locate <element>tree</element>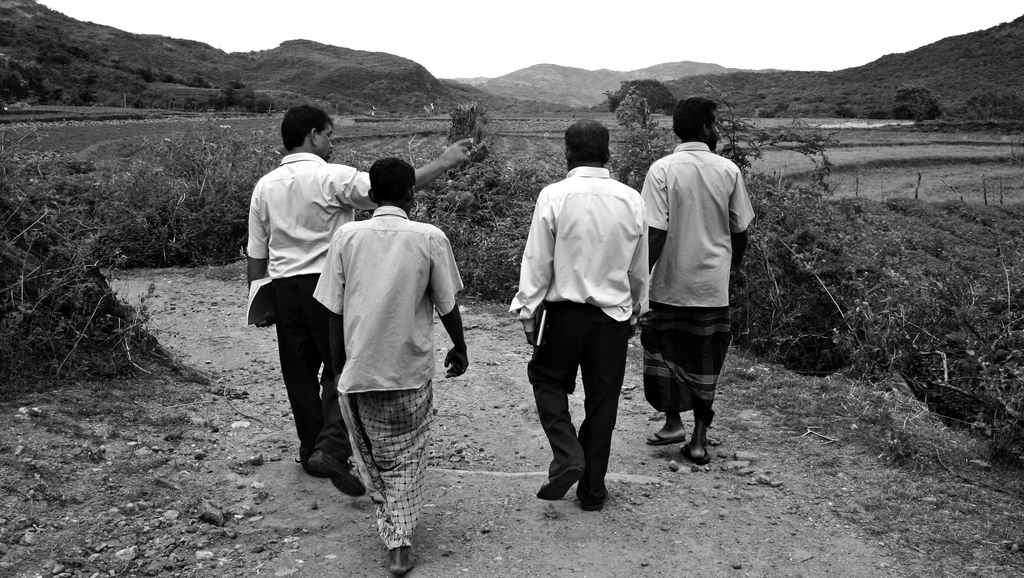
bbox=[755, 108, 772, 118]
